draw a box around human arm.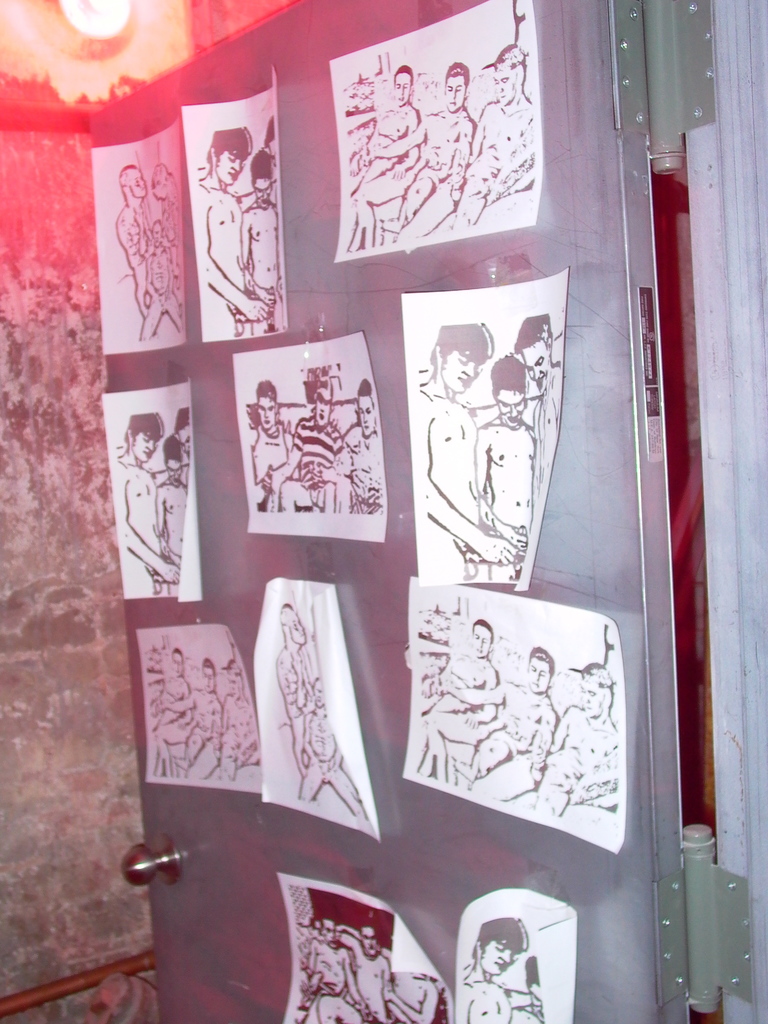
Rect(195, 180, 272, 325).
